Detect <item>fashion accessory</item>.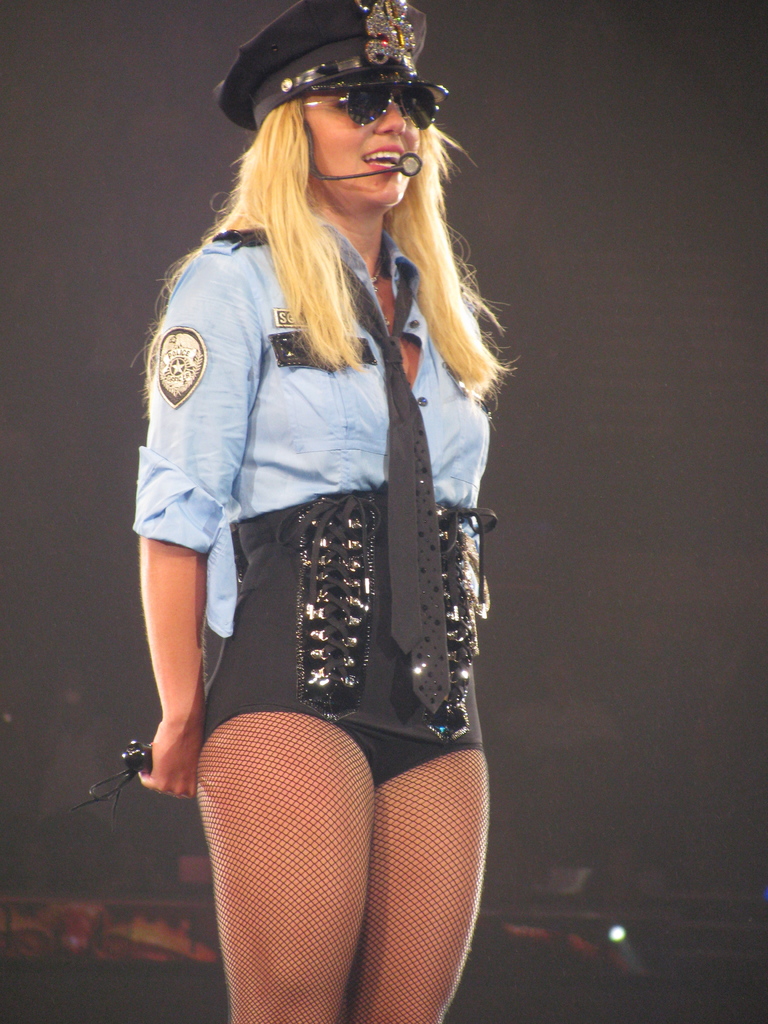
Detected at (x1=371, y1=260, x2=388, y2=329).
